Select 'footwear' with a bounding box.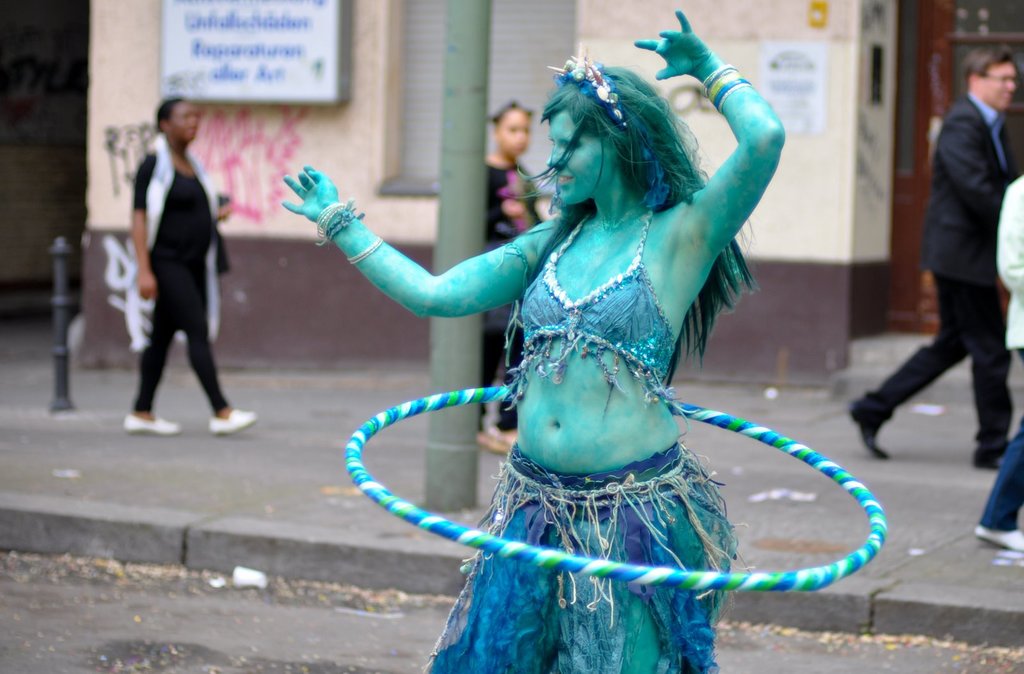
(left=843, top=388, right=893, bottom=460).
